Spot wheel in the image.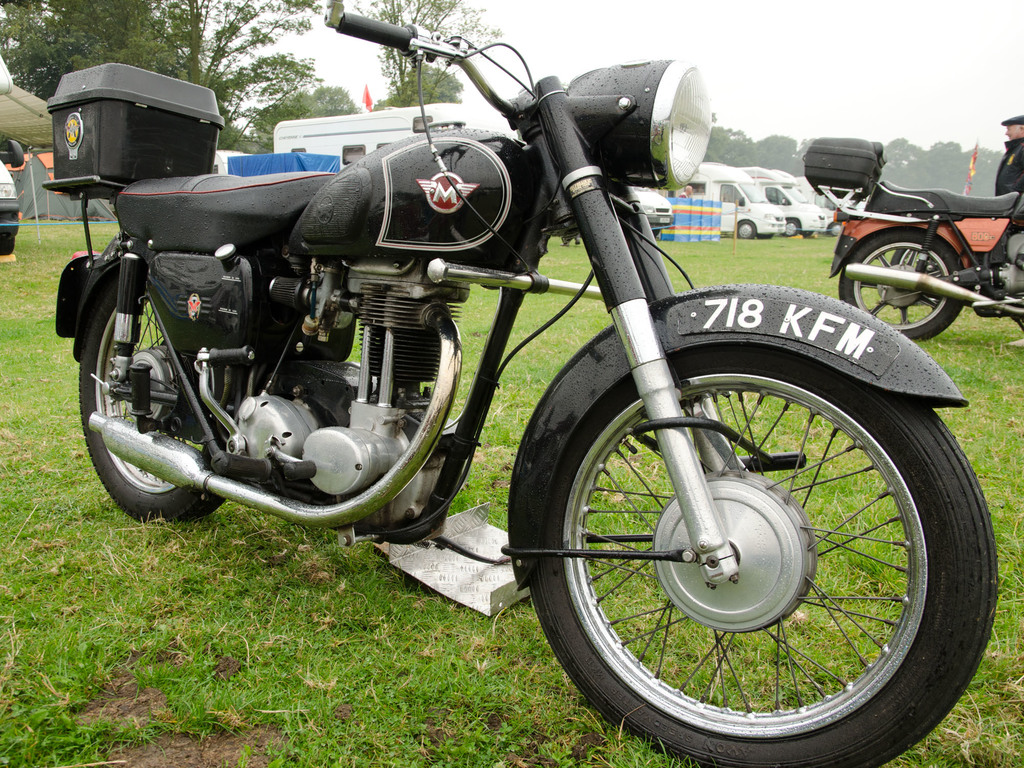
wheel found at {"left": 522, "top": 333, "right": 953, "bottom": 733}.
